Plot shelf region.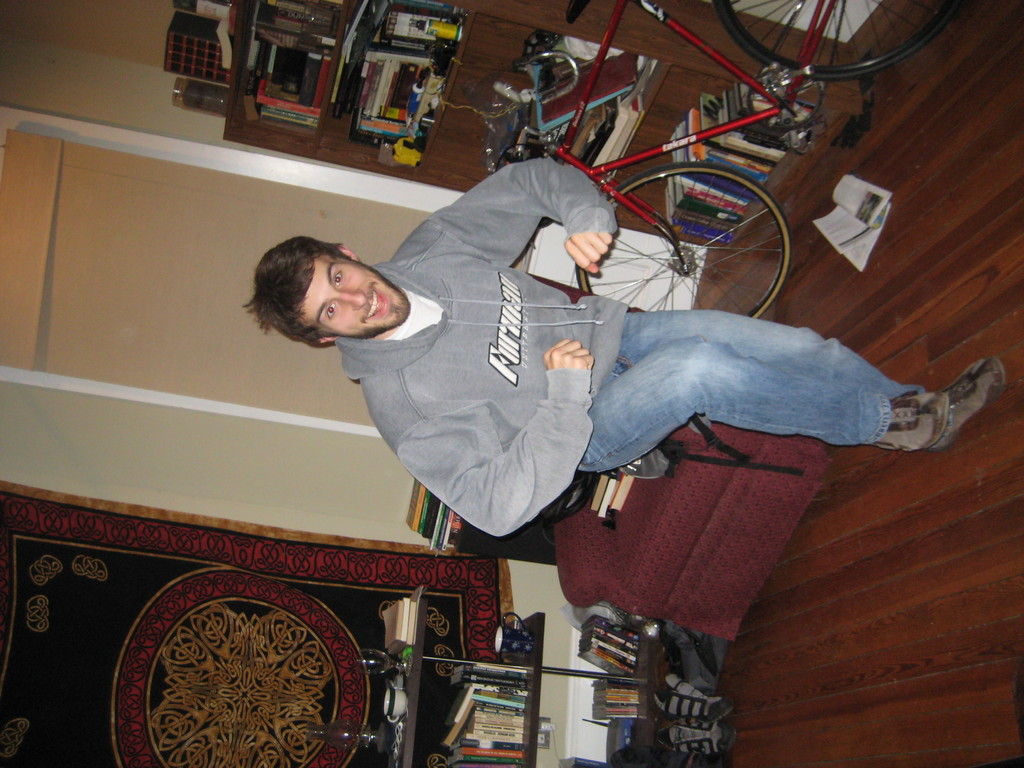
Plotted at <region>376, 460, 665, 767</region>.
